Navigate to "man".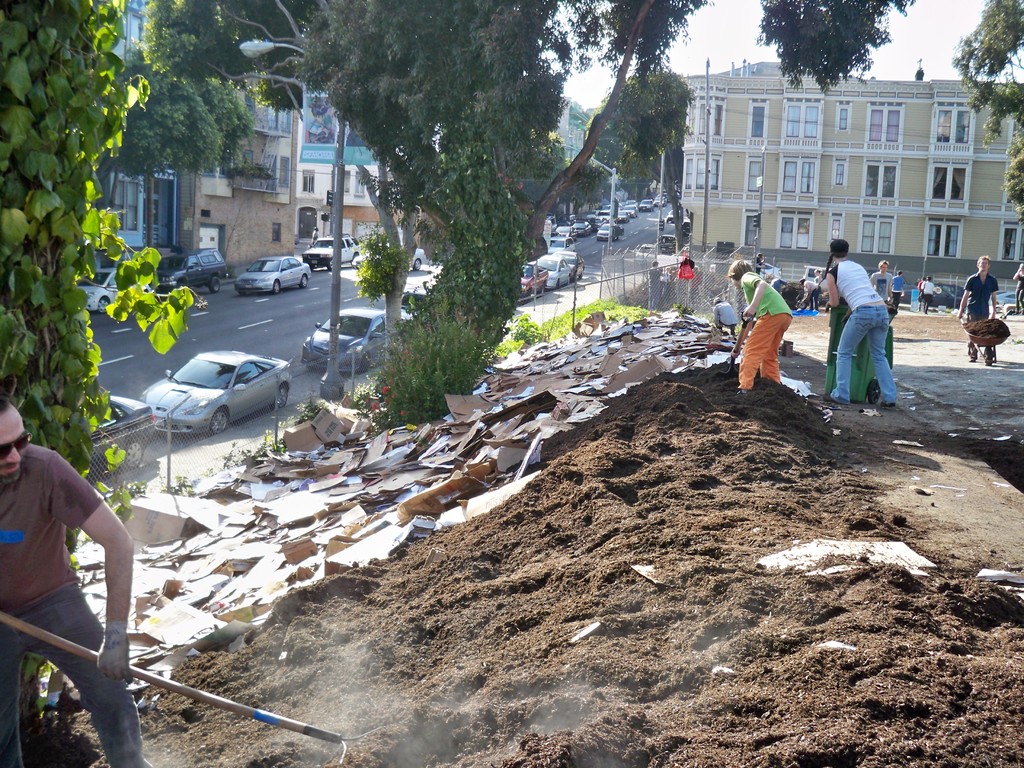
Navigation target: [867, 262, 893, 307].
